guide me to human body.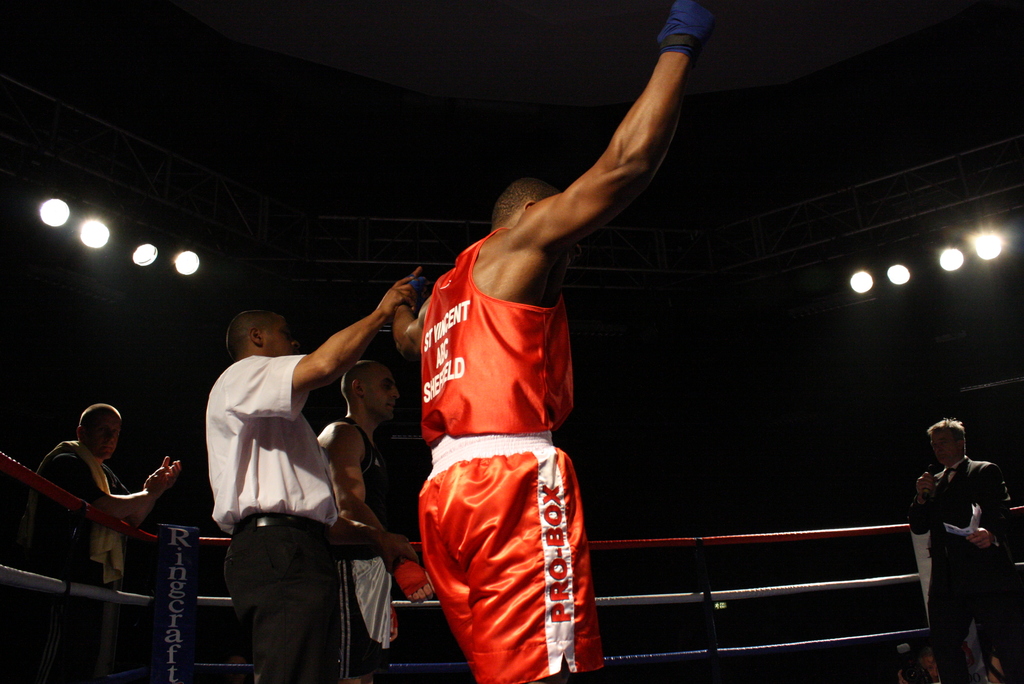
Guidance: left=204, top=268, right=421, bottom=683.
